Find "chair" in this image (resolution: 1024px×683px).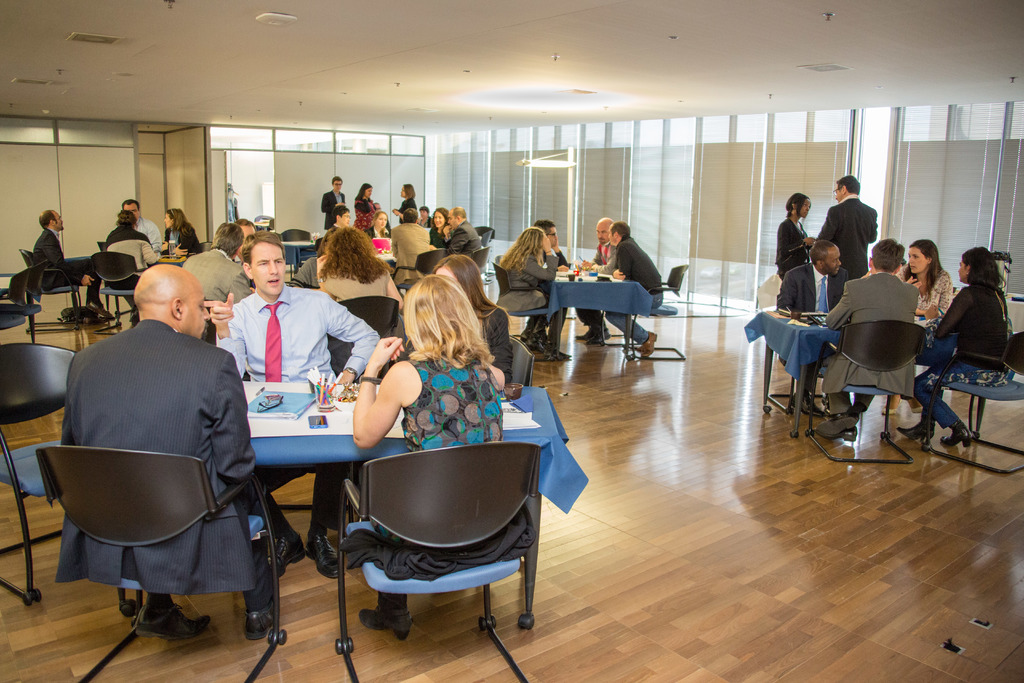
36, 443, 286, 682.
